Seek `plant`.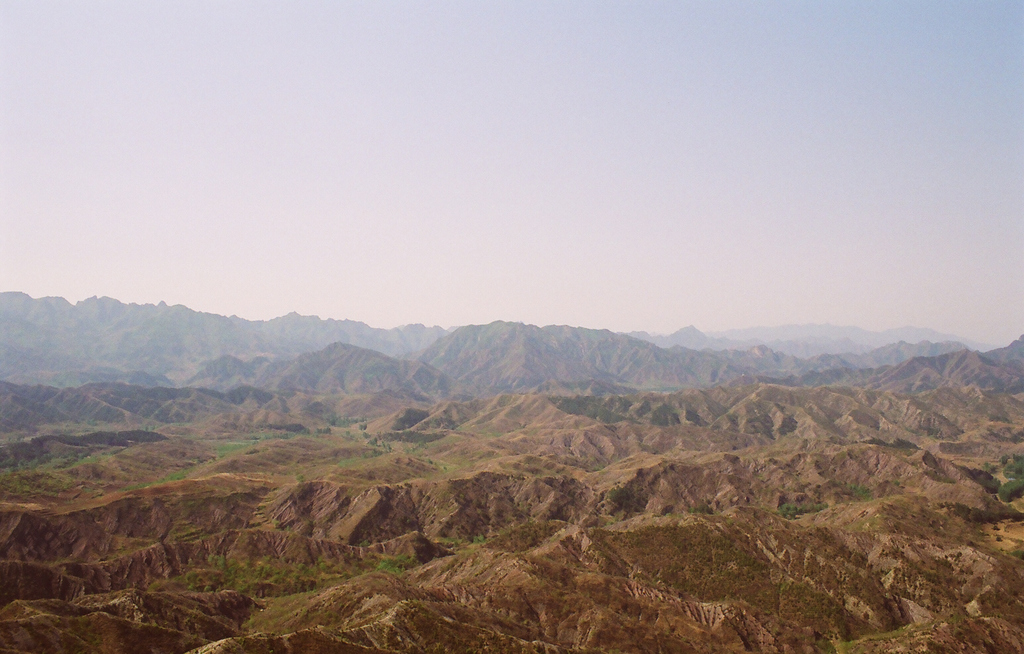
bbox=[996, 468, 1023, 504].
